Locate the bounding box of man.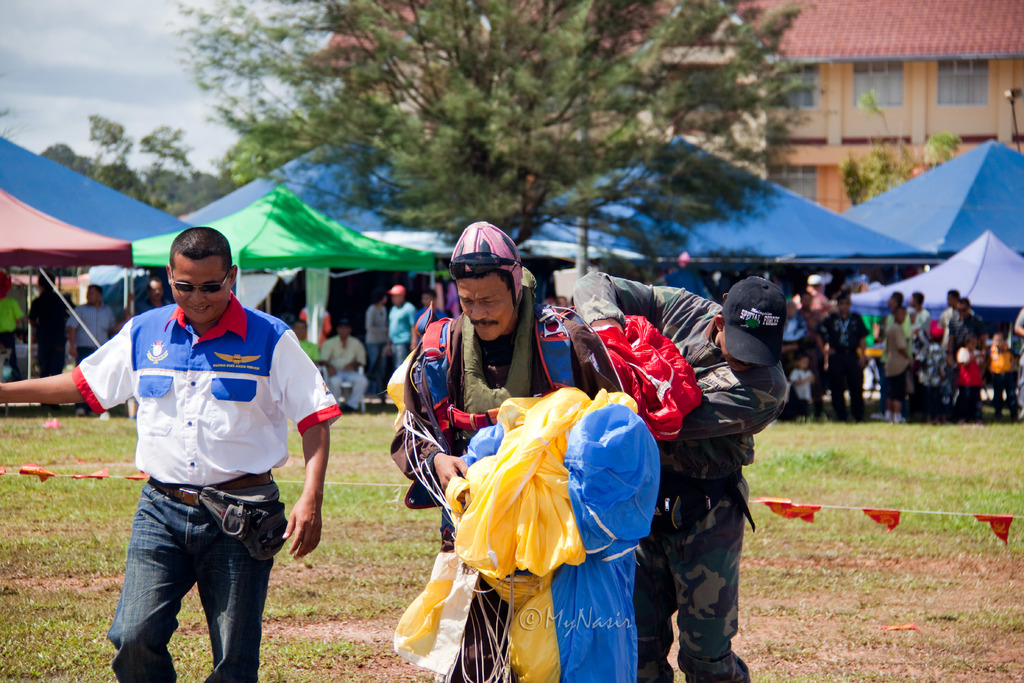
Bounding box: detection(0, 222, 341, 682).
